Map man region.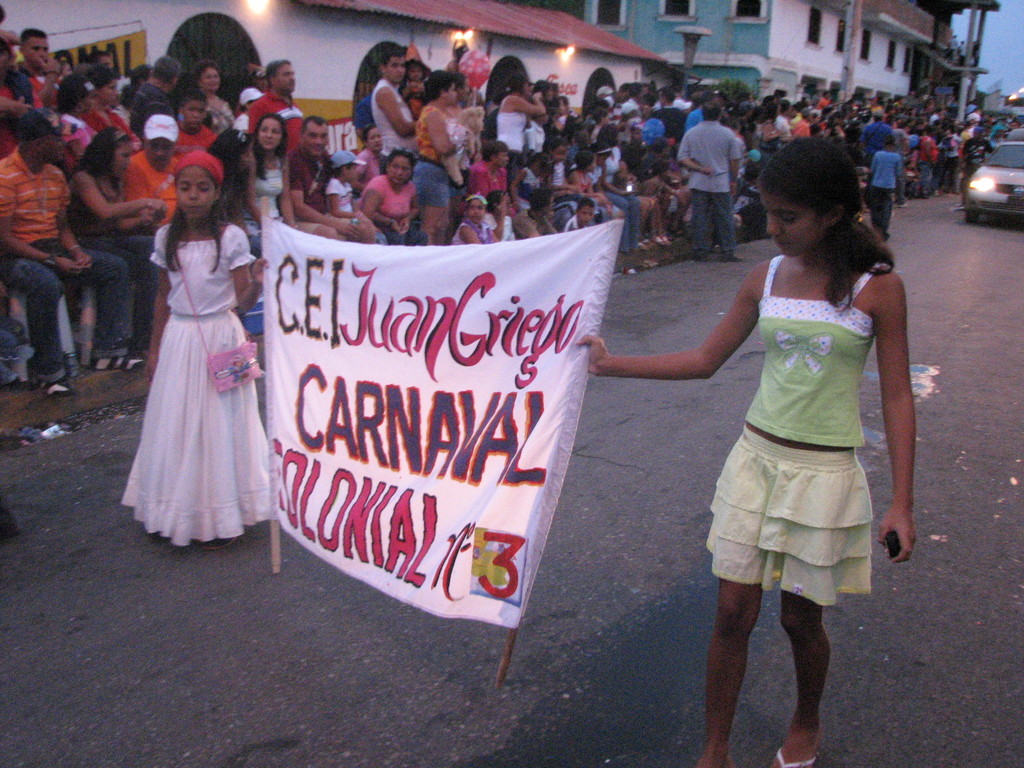
Mapped to <region>957, 127, 998, 210</region>.
